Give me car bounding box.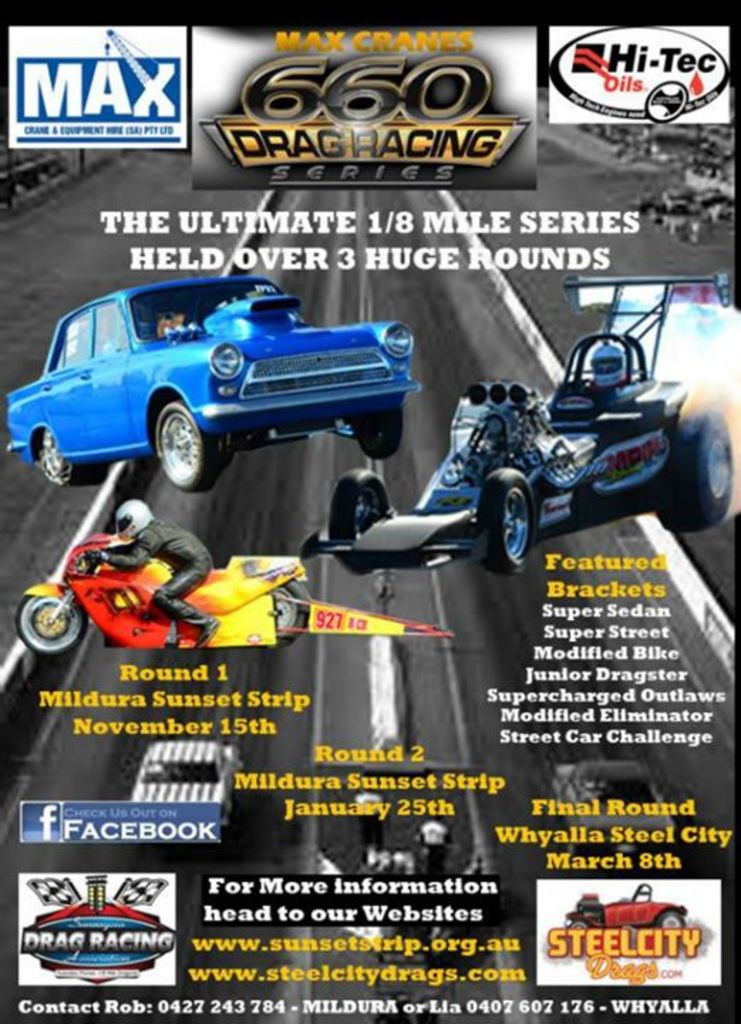
locate(567, 885, 687, 946).
